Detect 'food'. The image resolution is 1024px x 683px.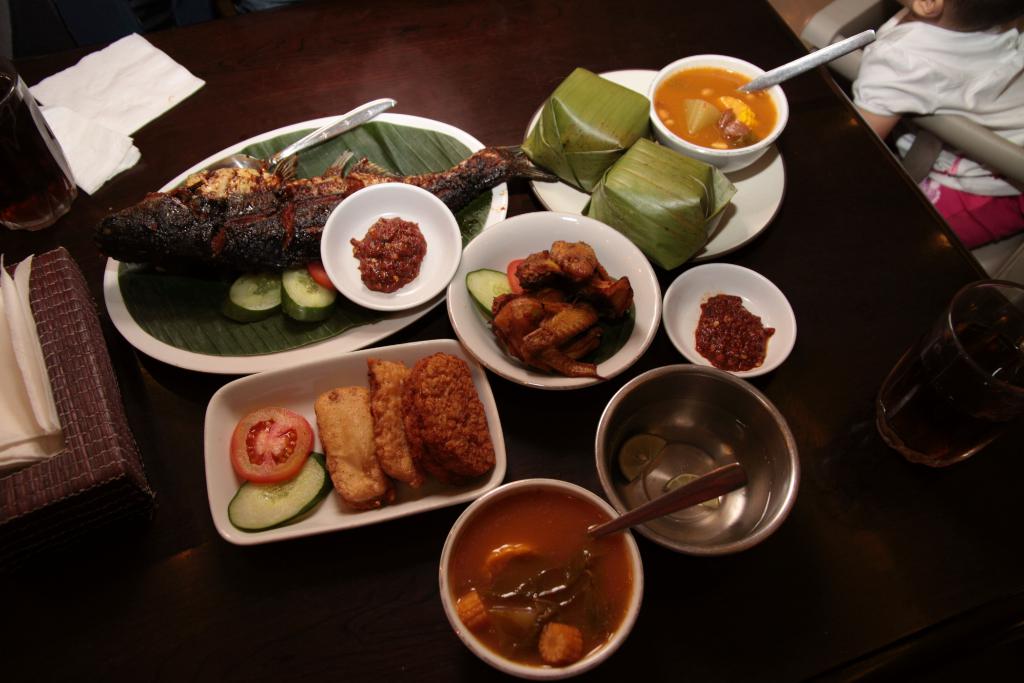
{"left": 538, "top": 620, "right": 586, "bottom": 667}.
